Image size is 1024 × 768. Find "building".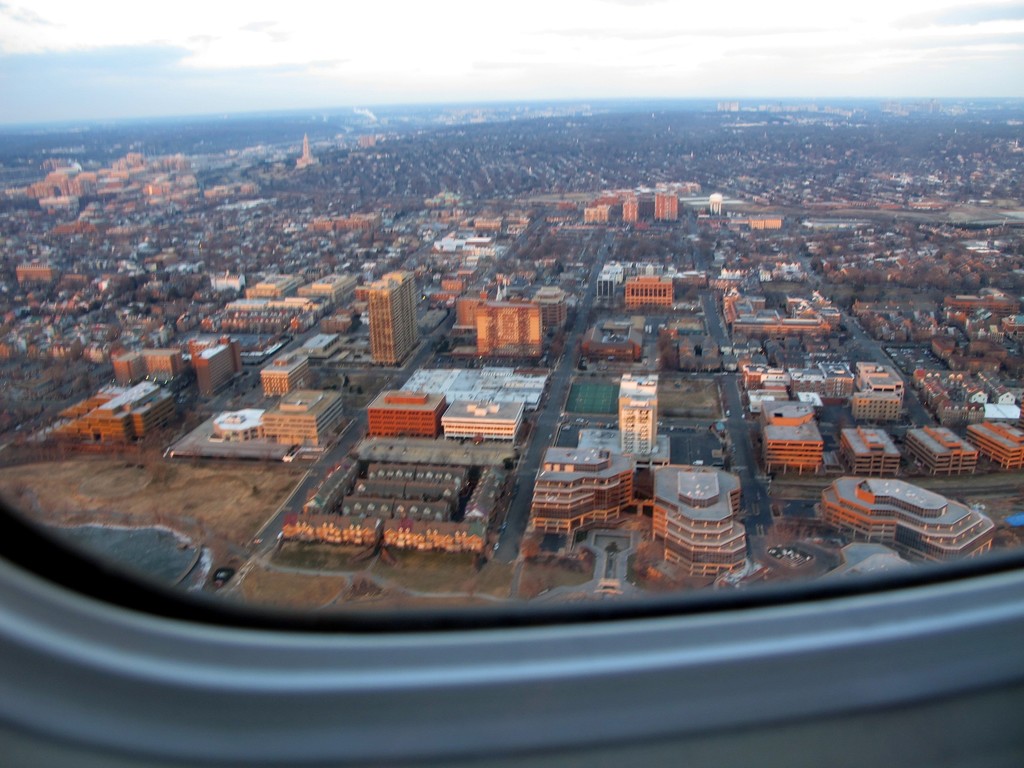
box(368, 266, 416, 367).
